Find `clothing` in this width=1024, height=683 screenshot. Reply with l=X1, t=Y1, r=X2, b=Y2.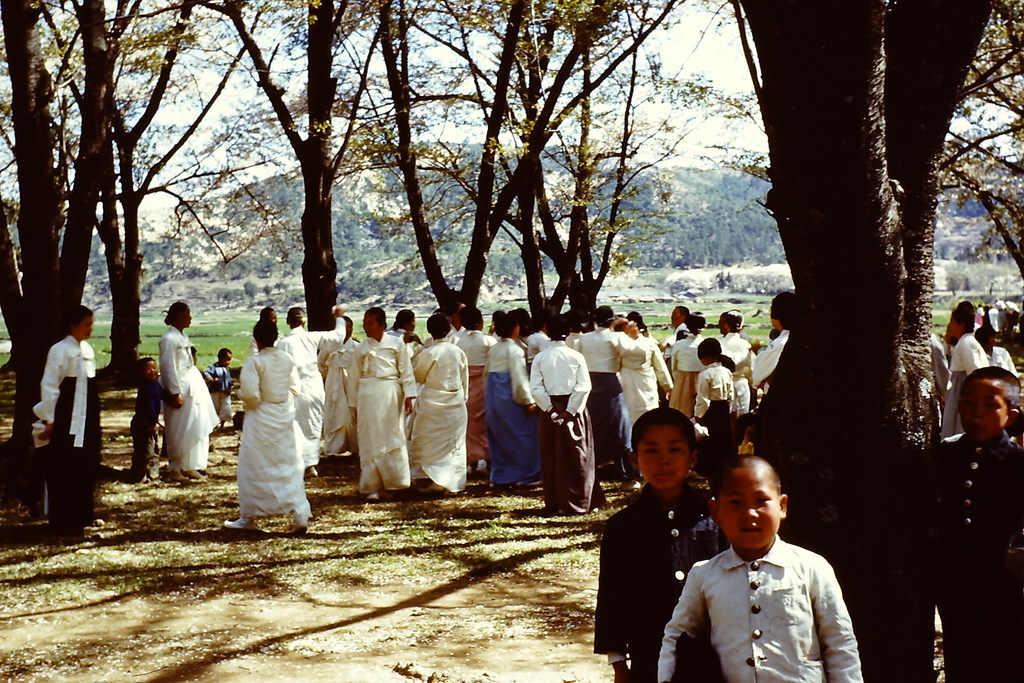
l=724, t=334, r=768, b=416.
